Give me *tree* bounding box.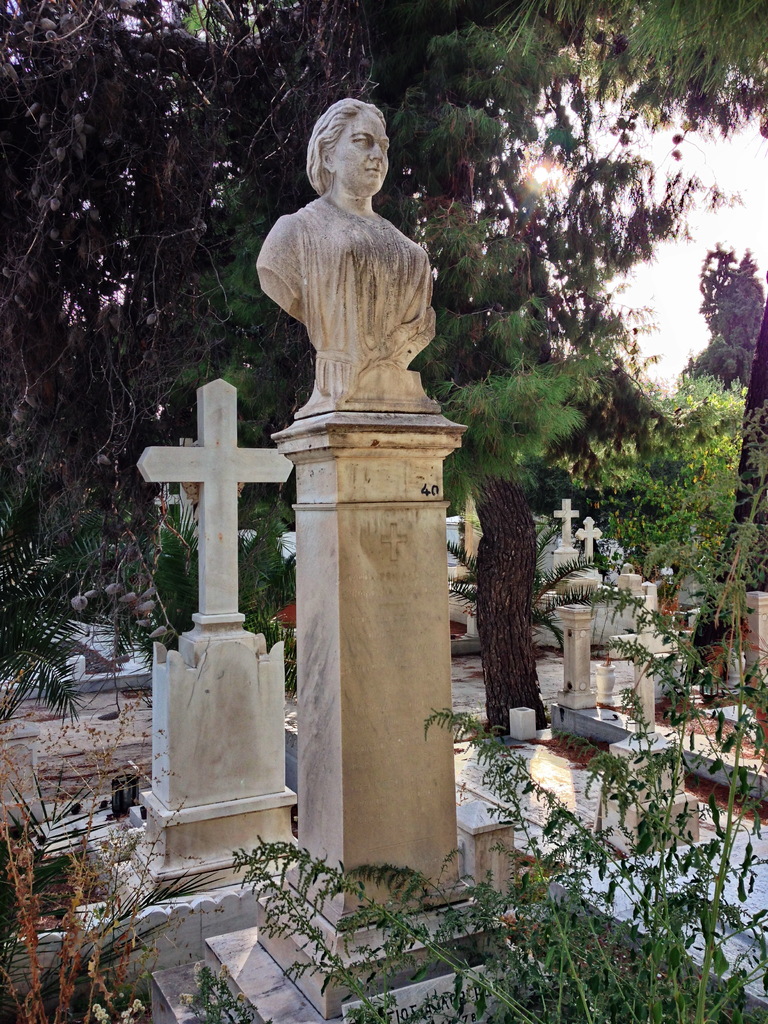
<box>0,0,767,788</box>.
